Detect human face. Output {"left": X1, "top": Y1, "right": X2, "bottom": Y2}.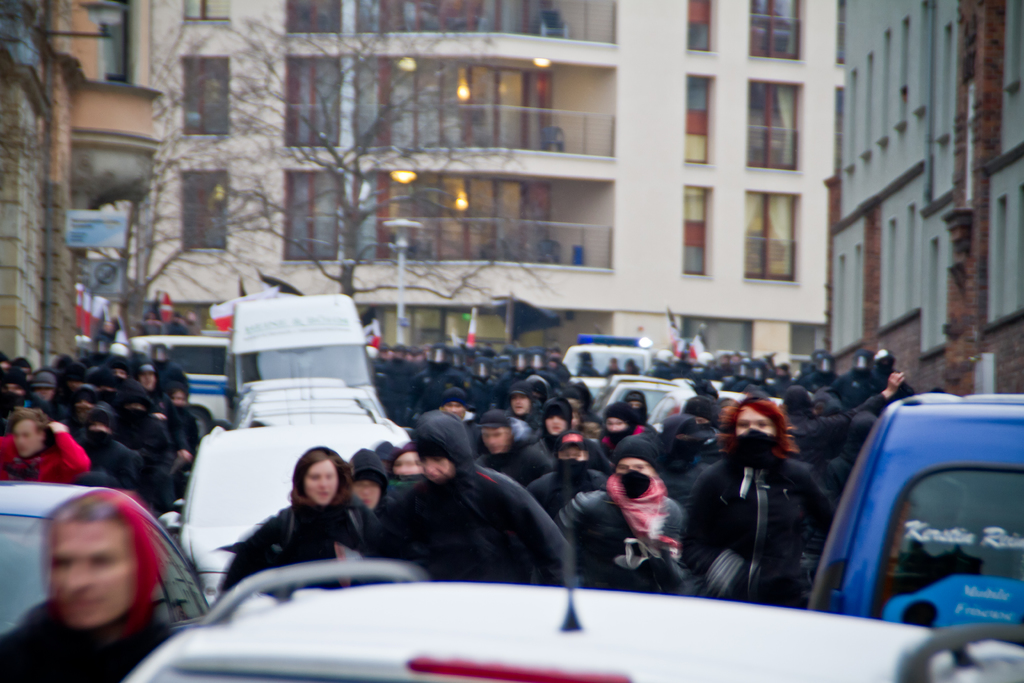
{"left": 75, "top": 397, "right": 93, "bottom": 409}.
